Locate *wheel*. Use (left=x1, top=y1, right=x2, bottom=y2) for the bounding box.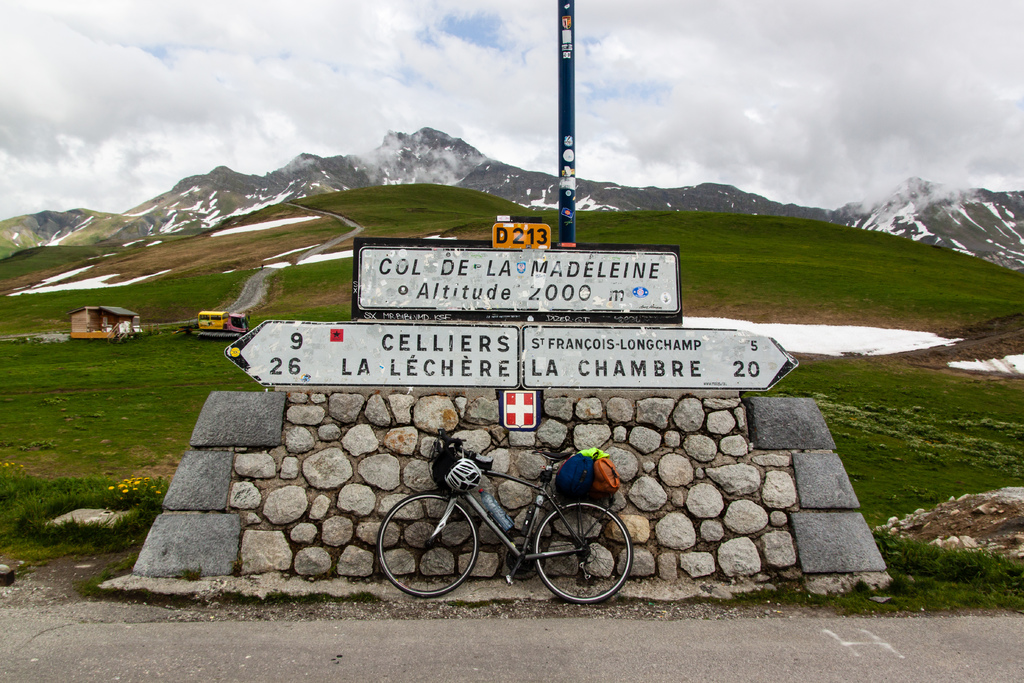
(left=378, top=491, right=479, bottom=598).
